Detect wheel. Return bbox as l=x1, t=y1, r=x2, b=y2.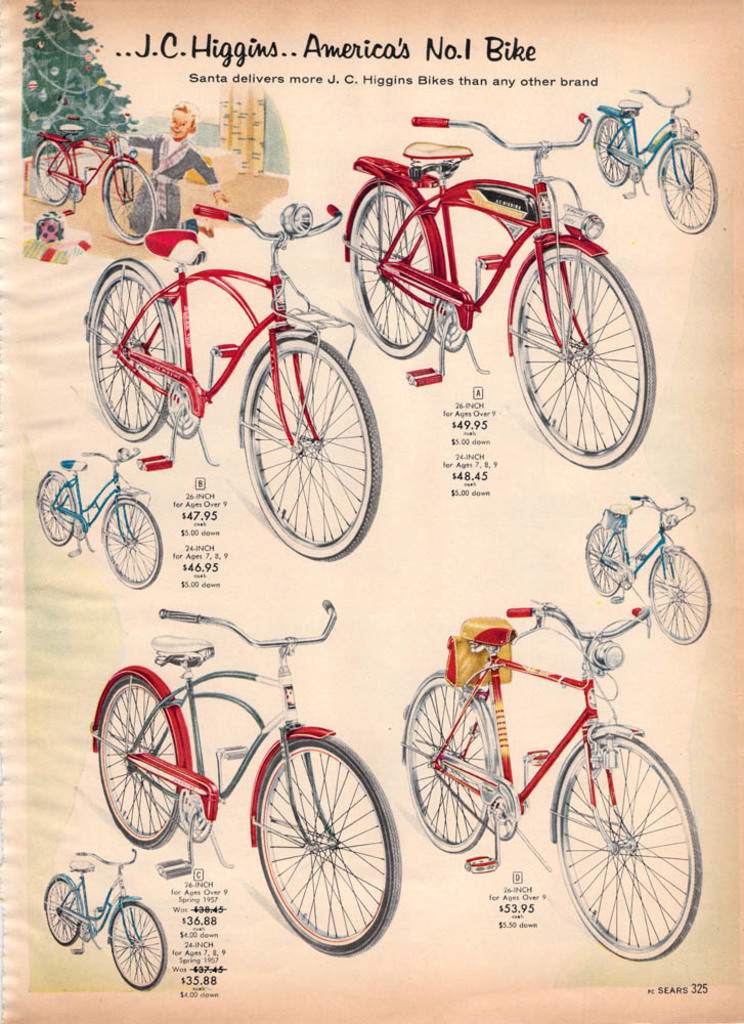
l=35, t=140, r=70, b=208.
